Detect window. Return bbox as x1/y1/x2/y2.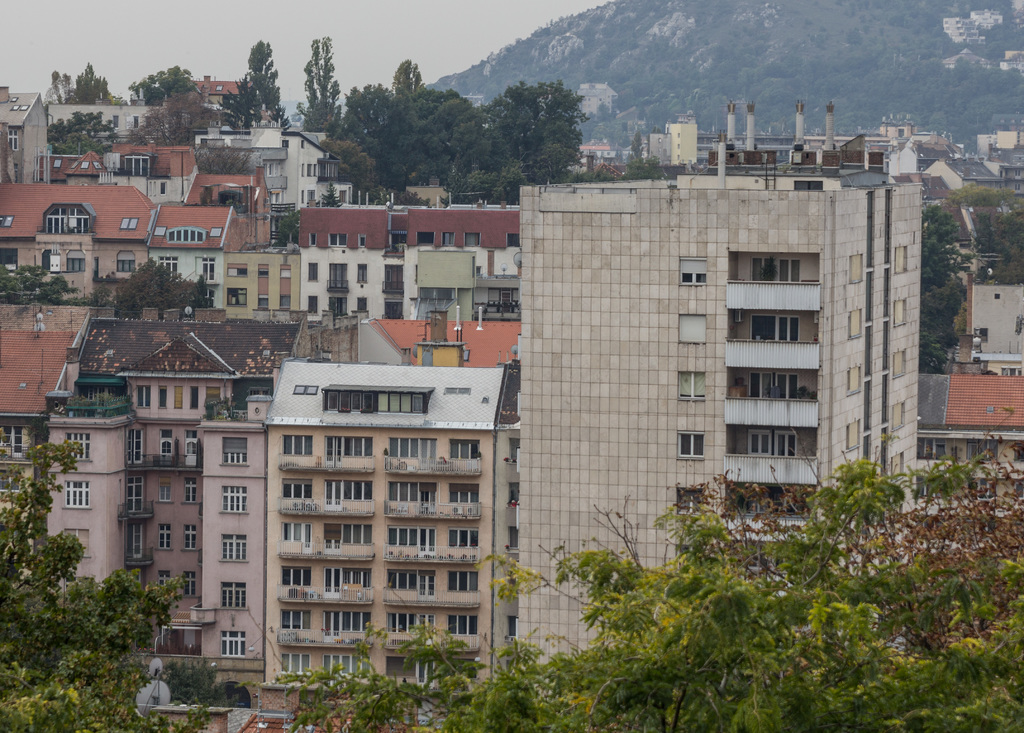
59/475/97/509.
